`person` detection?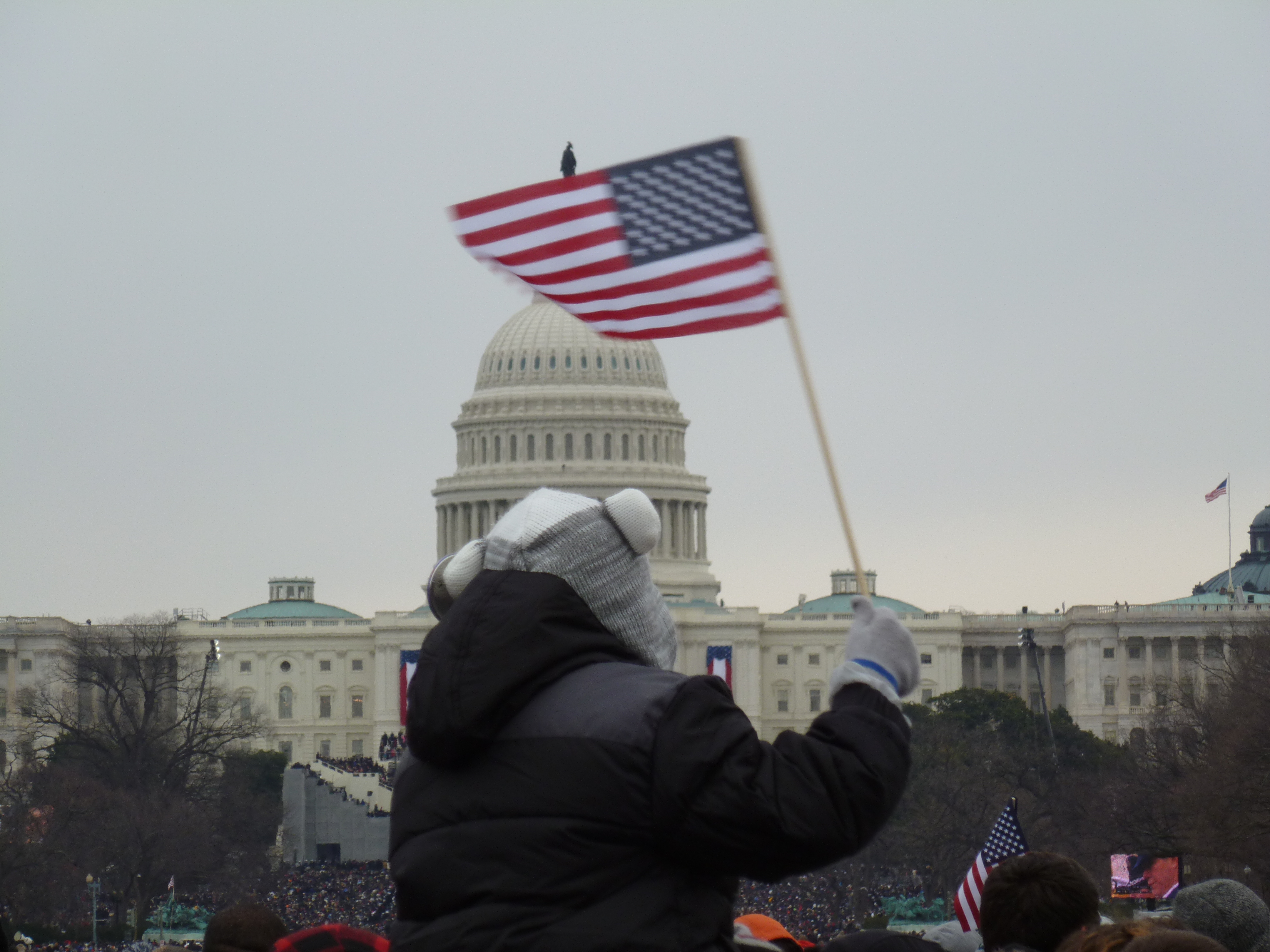
pyautogui.locateOnScreen(288, 250, 322, 279)
